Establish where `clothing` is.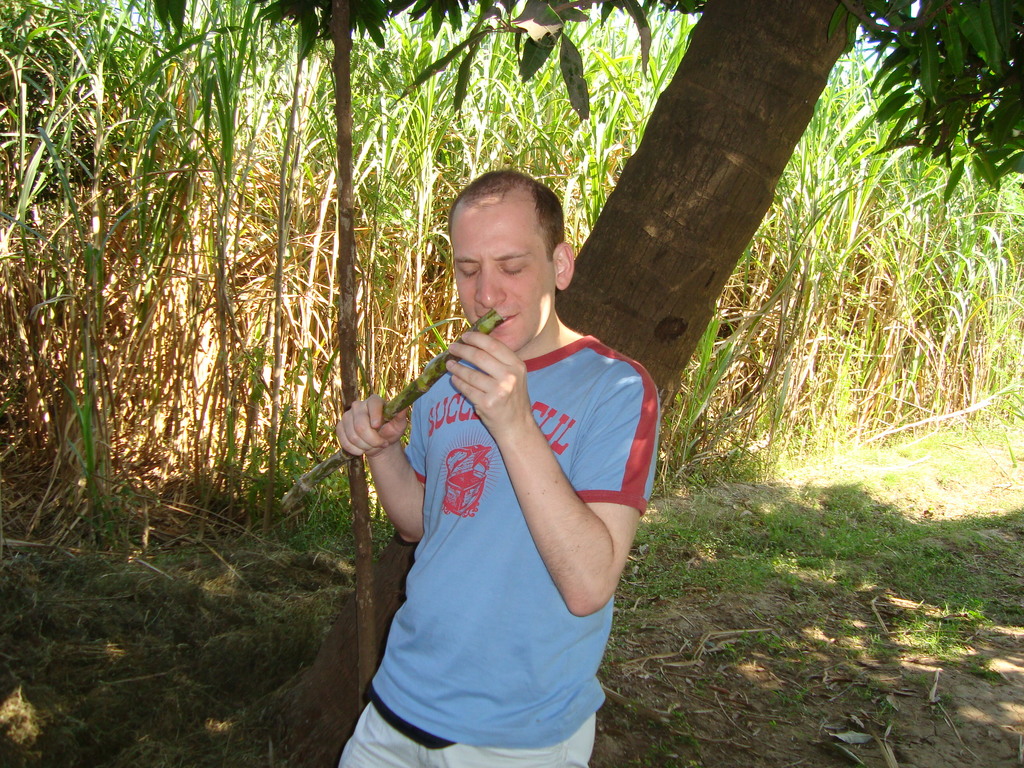
Established at <bbox>335, 335, 662, 767</bbox>.
